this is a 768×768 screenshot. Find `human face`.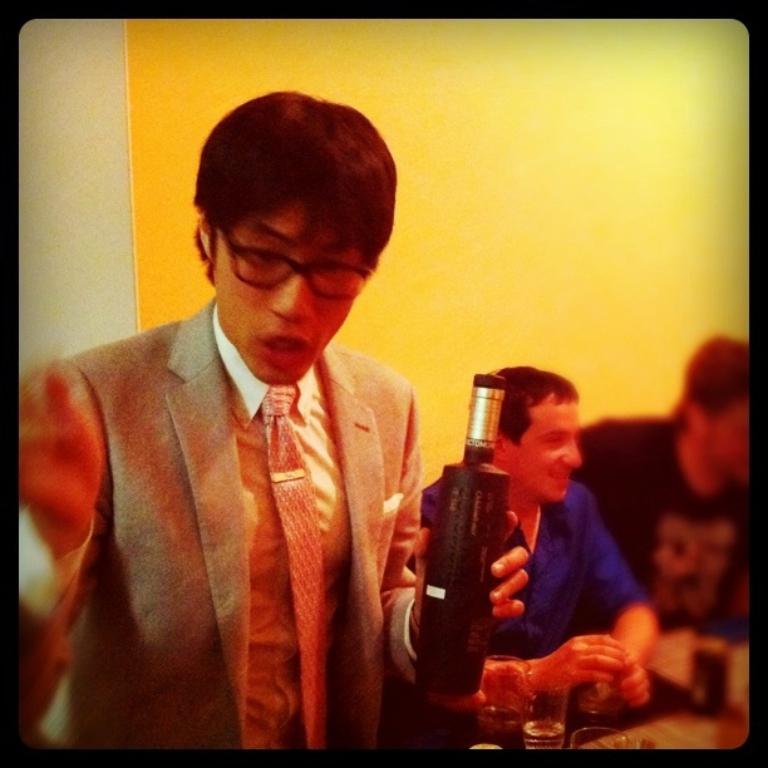
Bounding box: 215, 197, 364, 387.
